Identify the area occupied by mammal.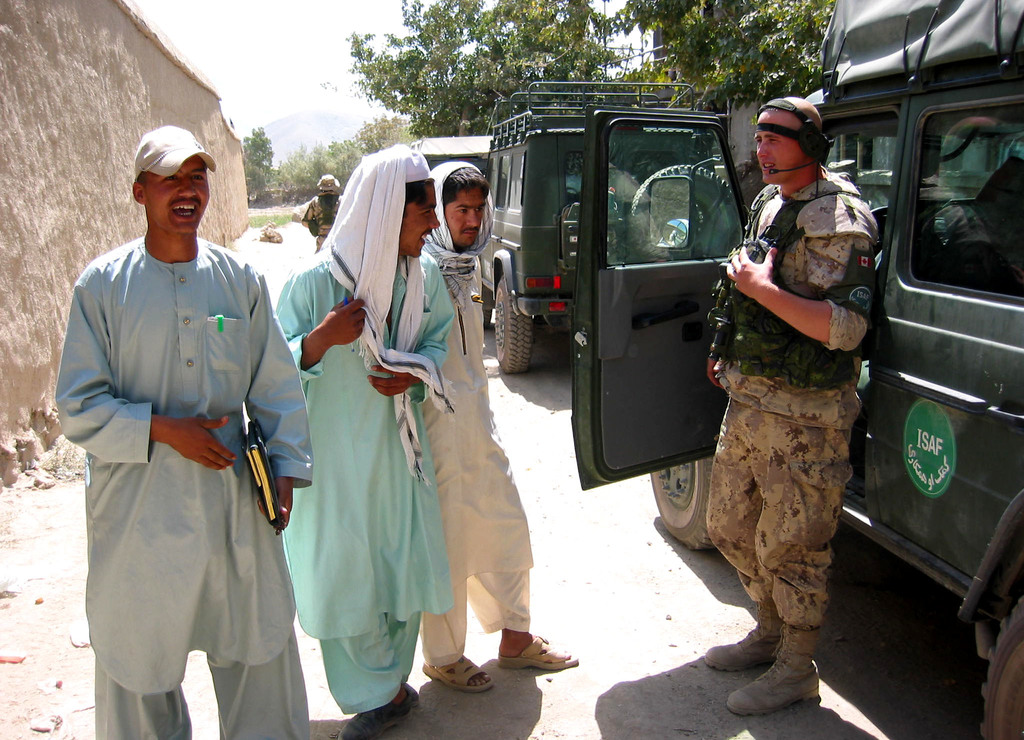
Area: l=275, t=140, r=460, b=739.
